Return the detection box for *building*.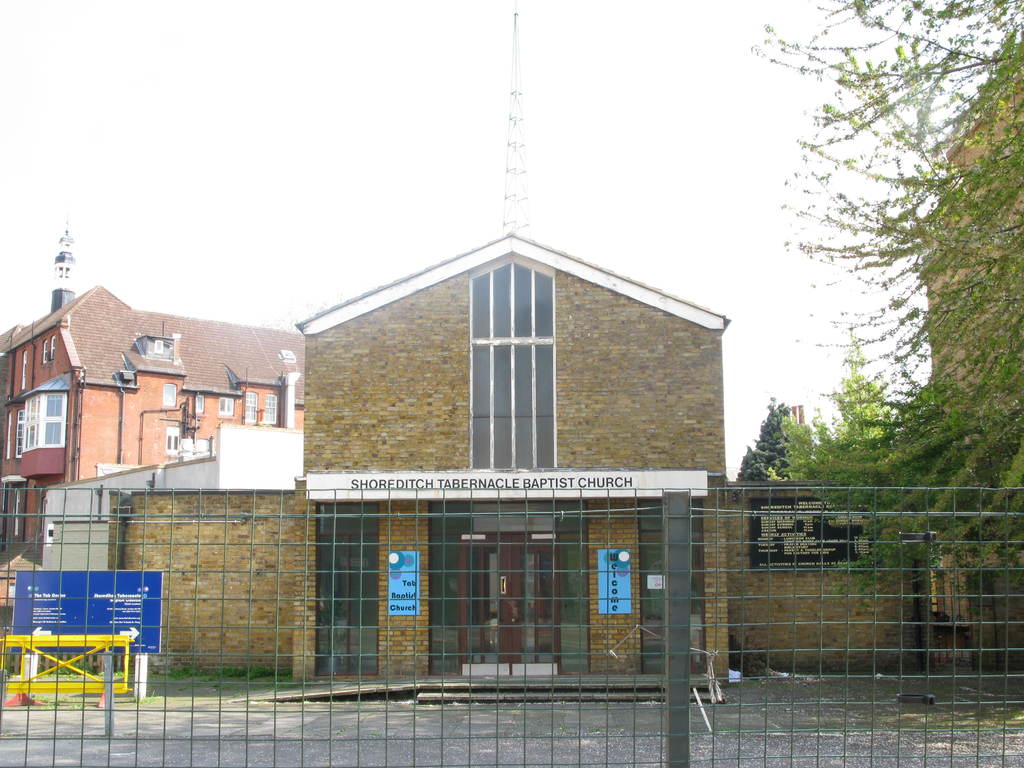
region(723, 33, 1023, 671).
